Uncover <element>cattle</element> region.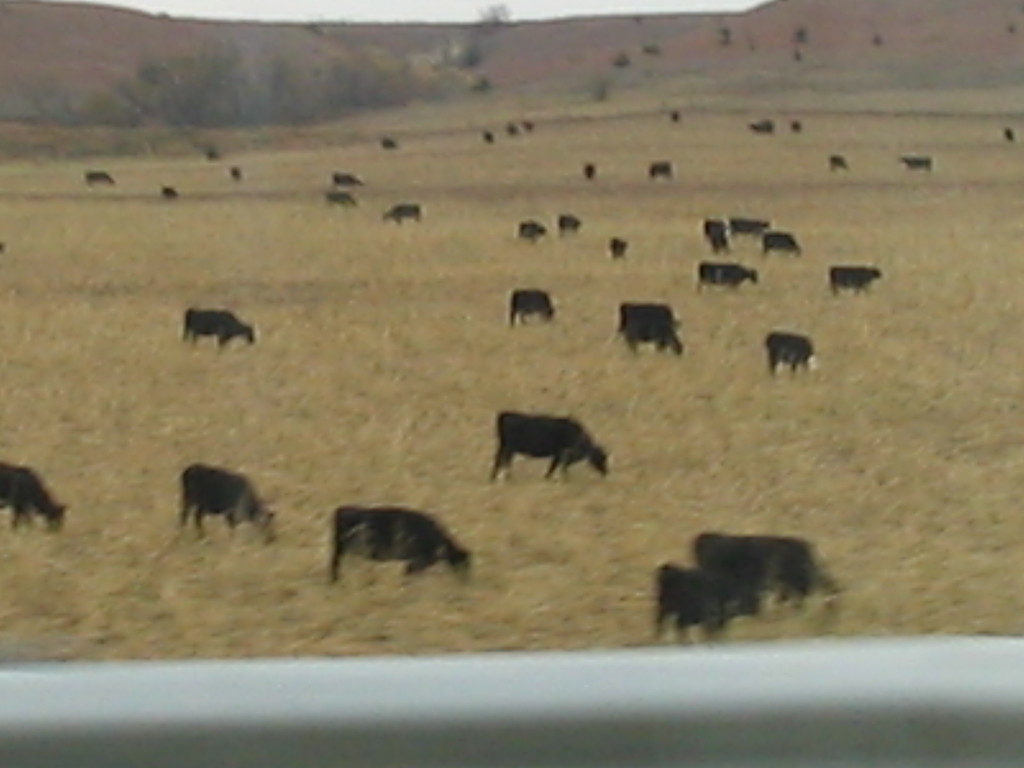
Uncovered: bbox(505, 124, 520, 138).
